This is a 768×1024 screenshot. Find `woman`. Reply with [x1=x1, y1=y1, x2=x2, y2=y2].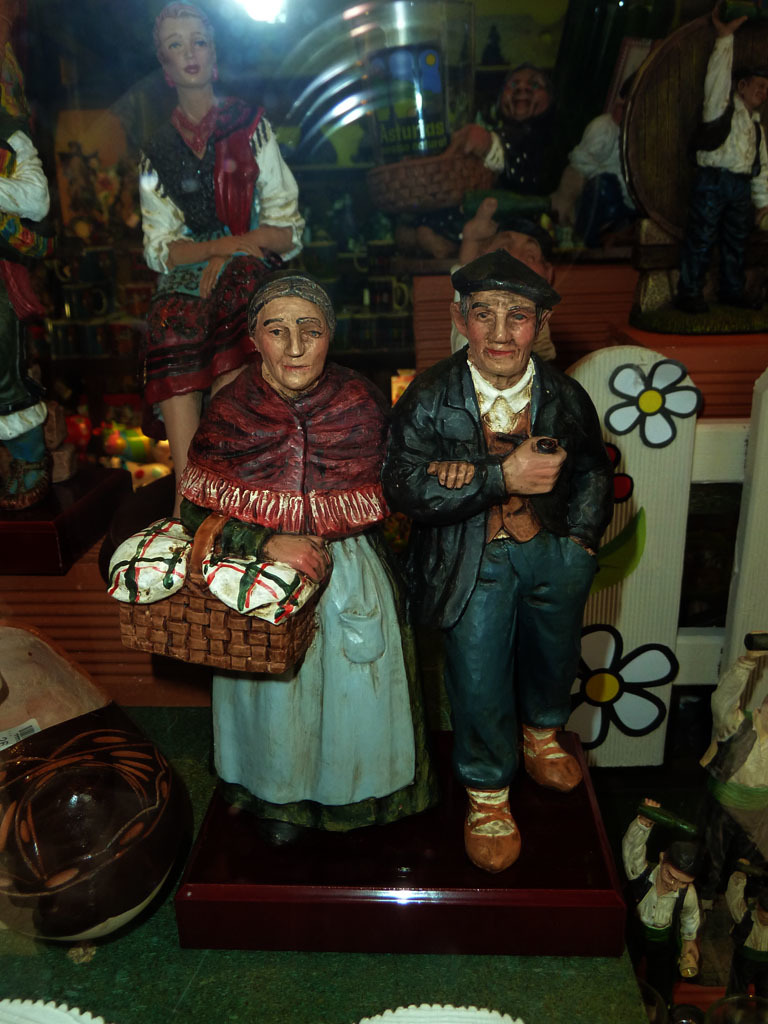
[x1=126, y1=0, x2=319, y2=453].
